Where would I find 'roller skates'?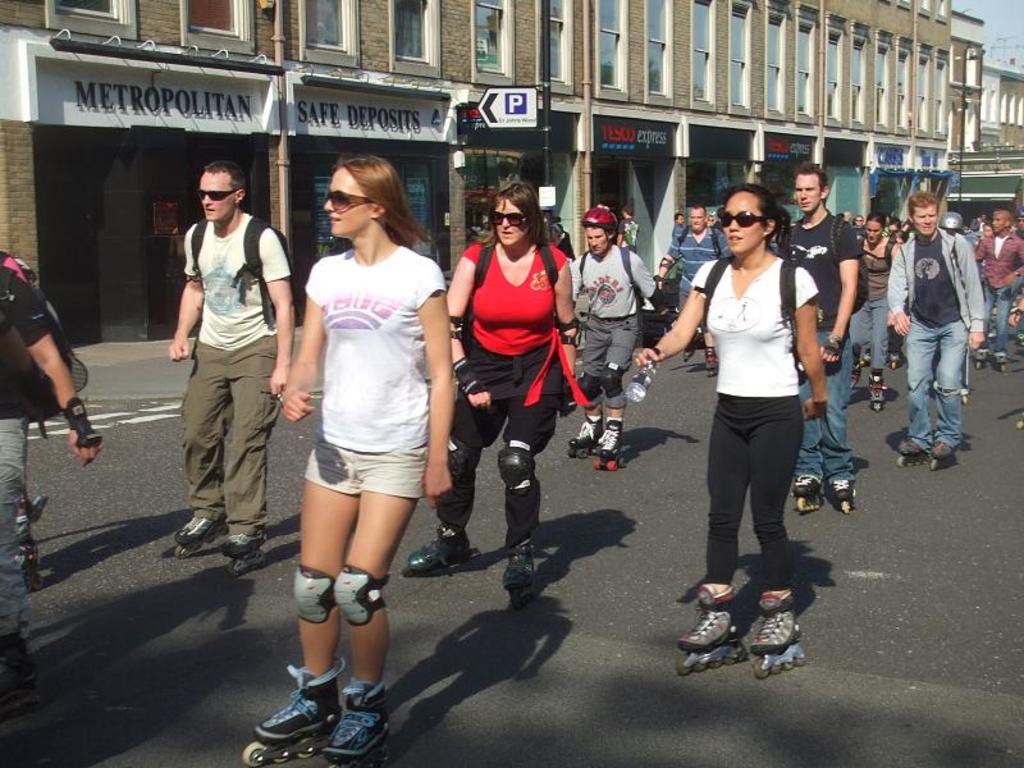
At Rect(887, 347, 906, 370).
